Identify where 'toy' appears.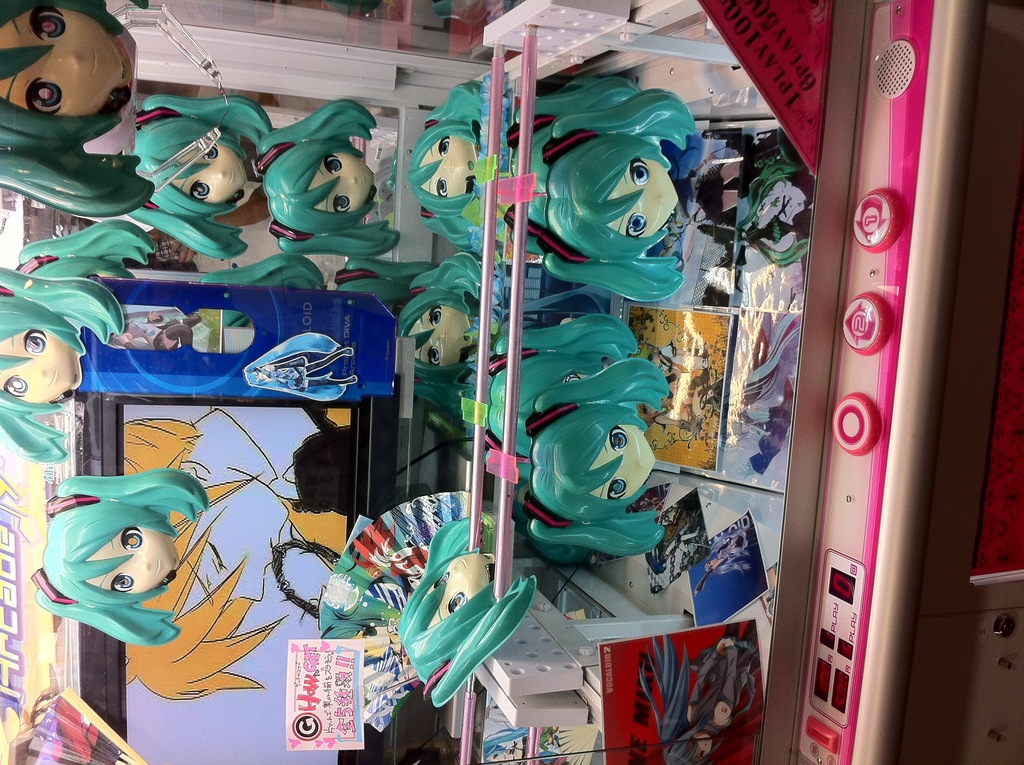
Appears at (x1=395, y1=251, x2=486, y2=387).
